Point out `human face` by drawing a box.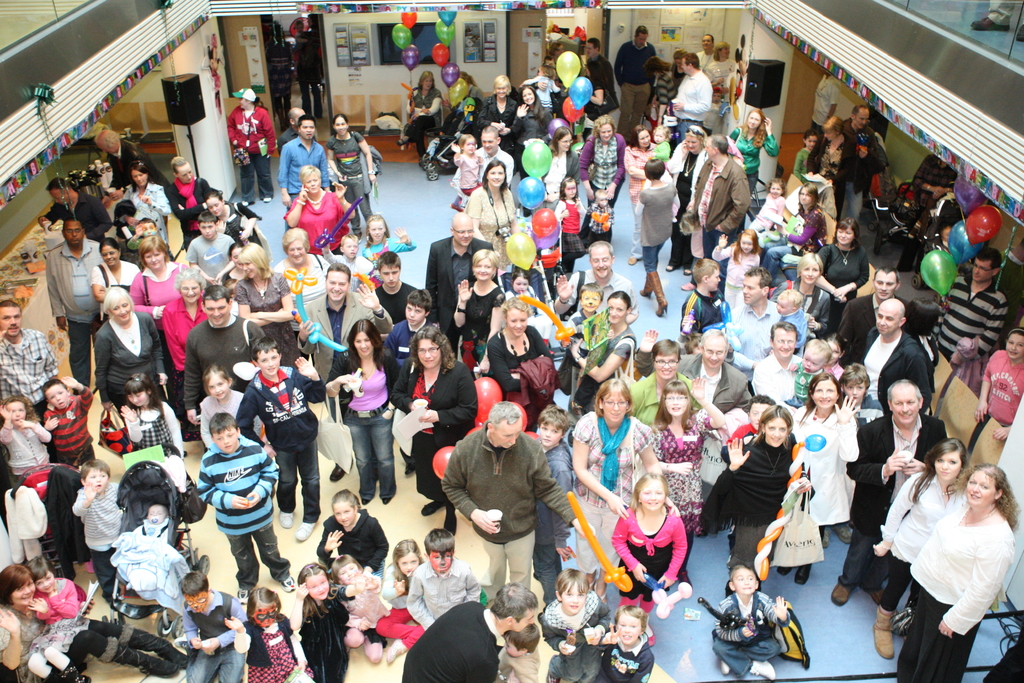
x1=655, y1=131, x2=665, y2=144.
